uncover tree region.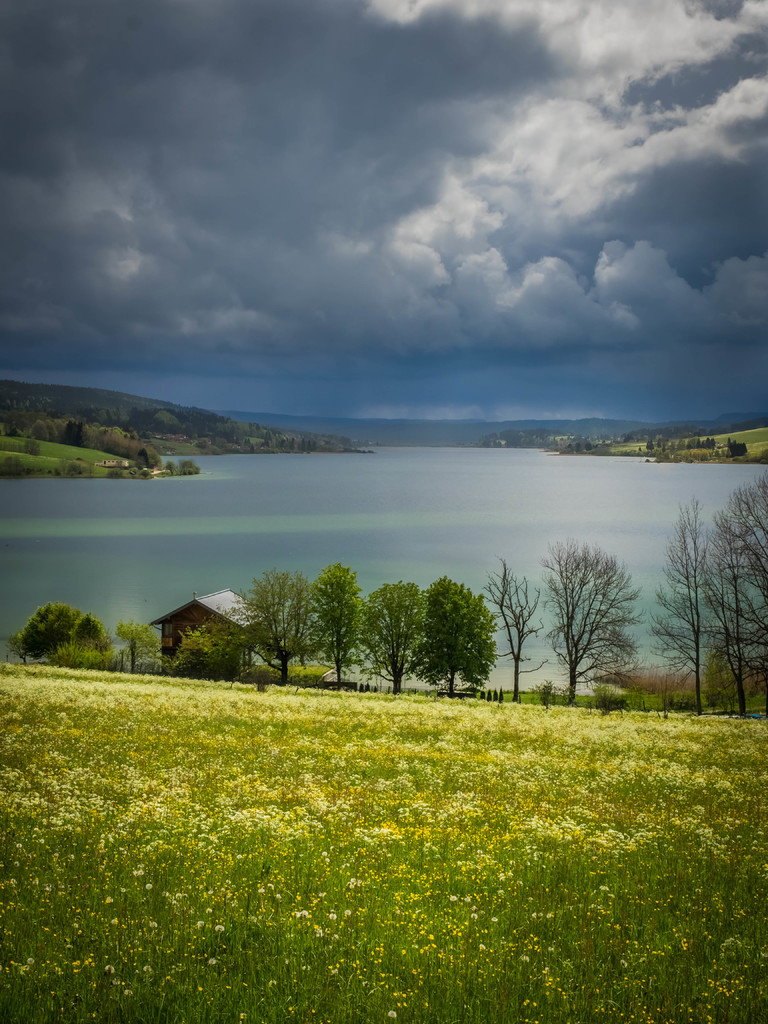
Uncovered: Rect(166, 625, 237, 683).
